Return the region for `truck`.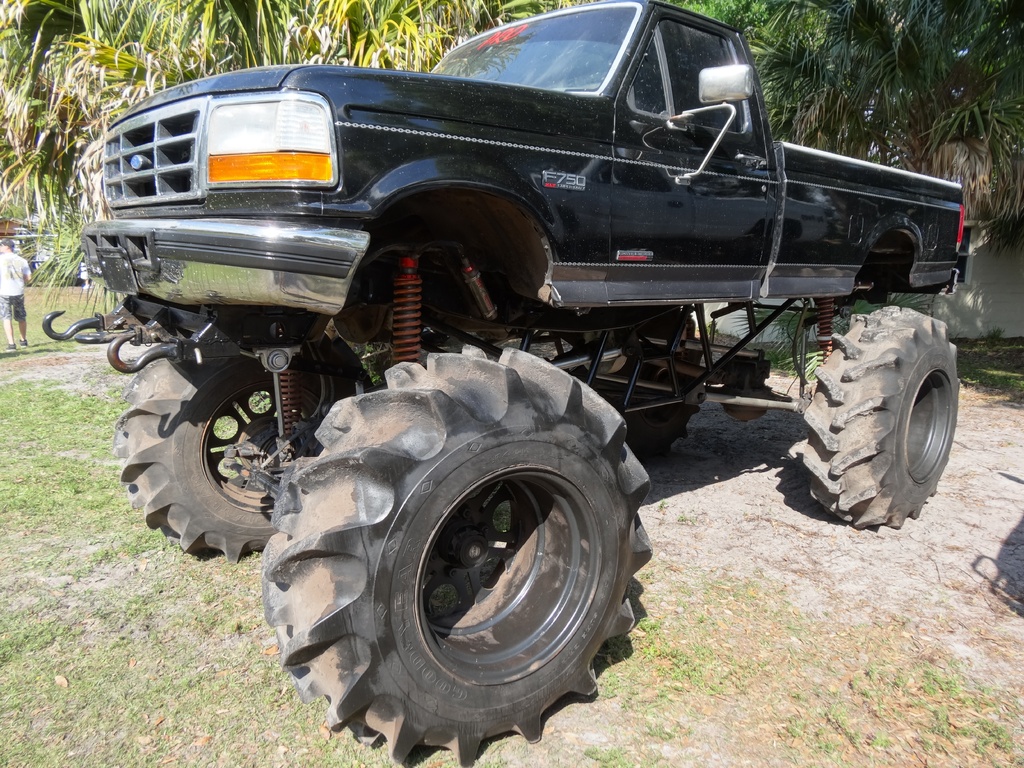
bbox=[132, 40, 990, 576].
